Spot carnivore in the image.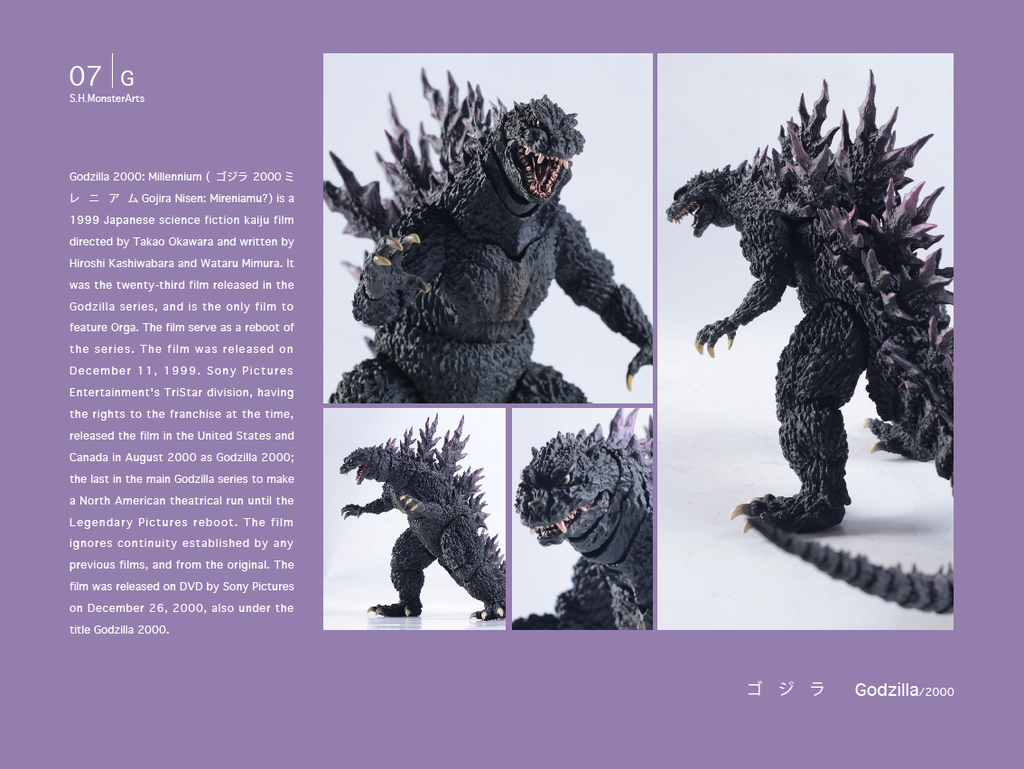
carnivore found at bbox=[329, 410, 514, 623].
